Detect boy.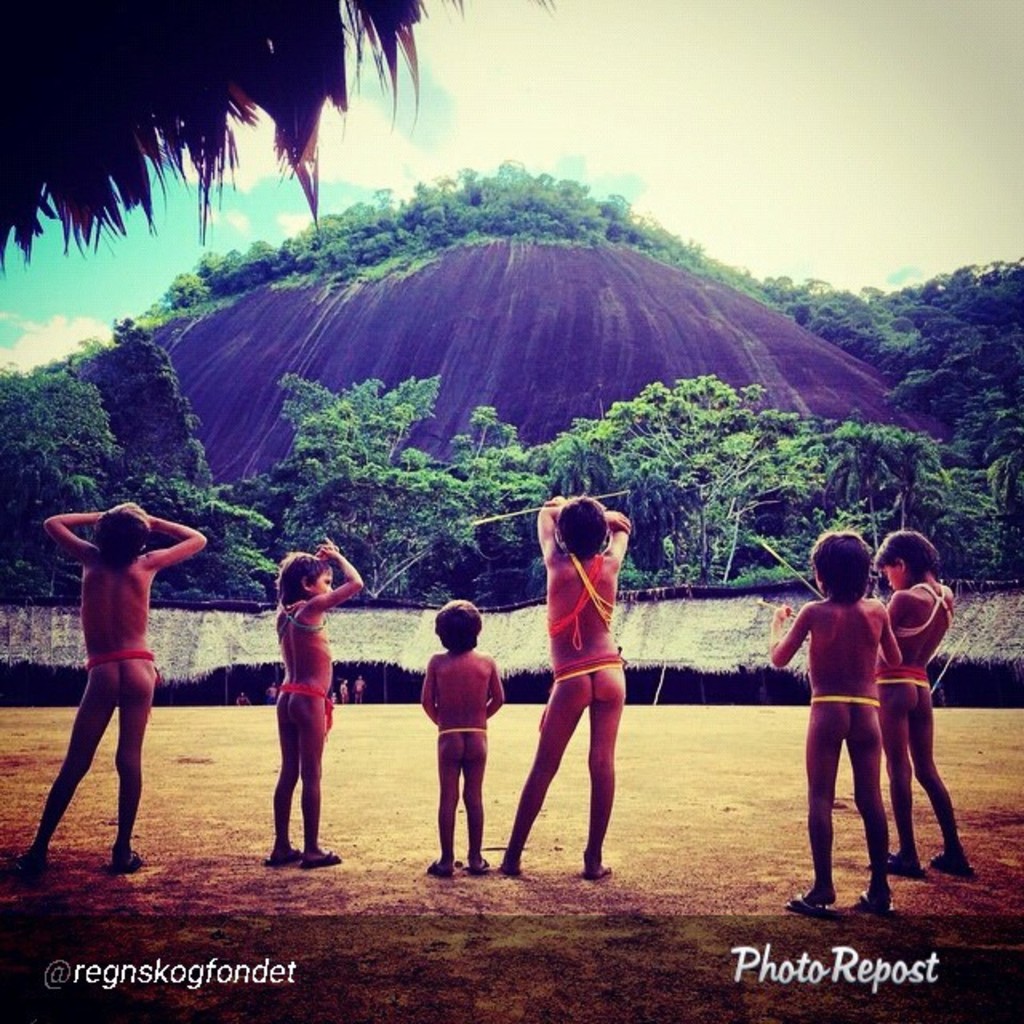
Detected at (x1=760, y1=534, x2=899, y2=928).
